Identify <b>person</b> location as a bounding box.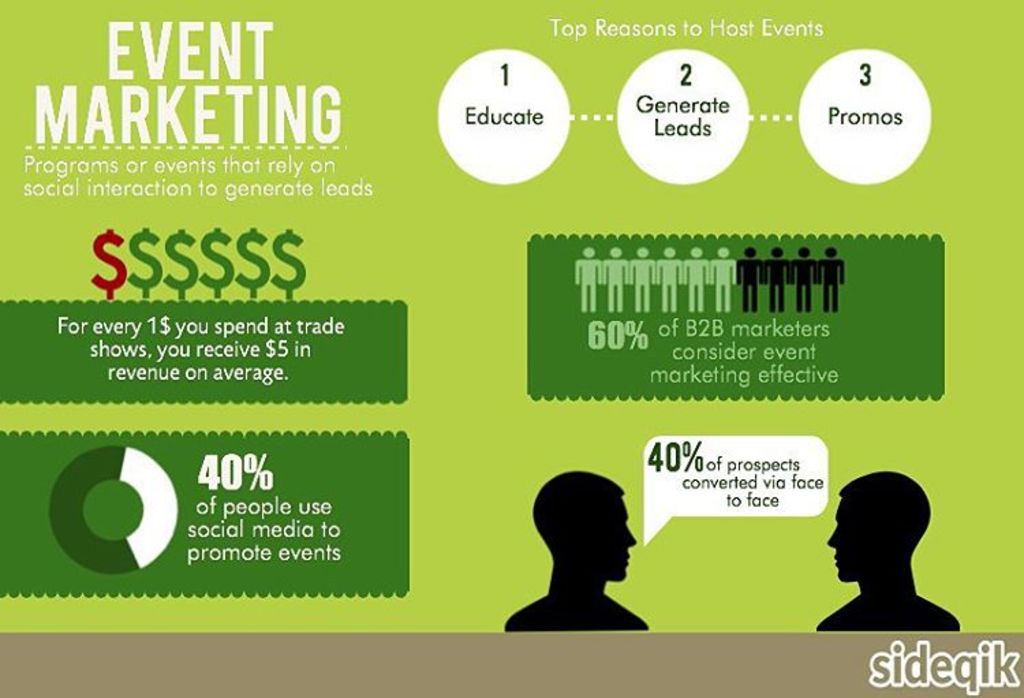
504, 449, 673, 639.
